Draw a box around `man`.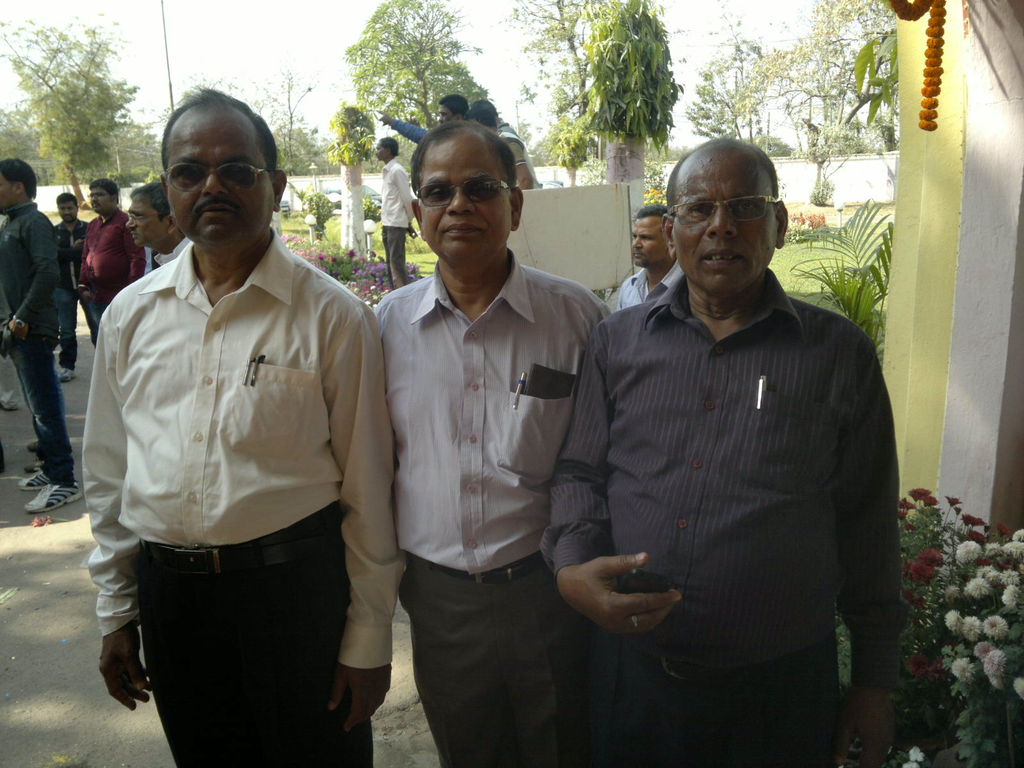
x1=54 y1=192 x2=96 y2=380.
